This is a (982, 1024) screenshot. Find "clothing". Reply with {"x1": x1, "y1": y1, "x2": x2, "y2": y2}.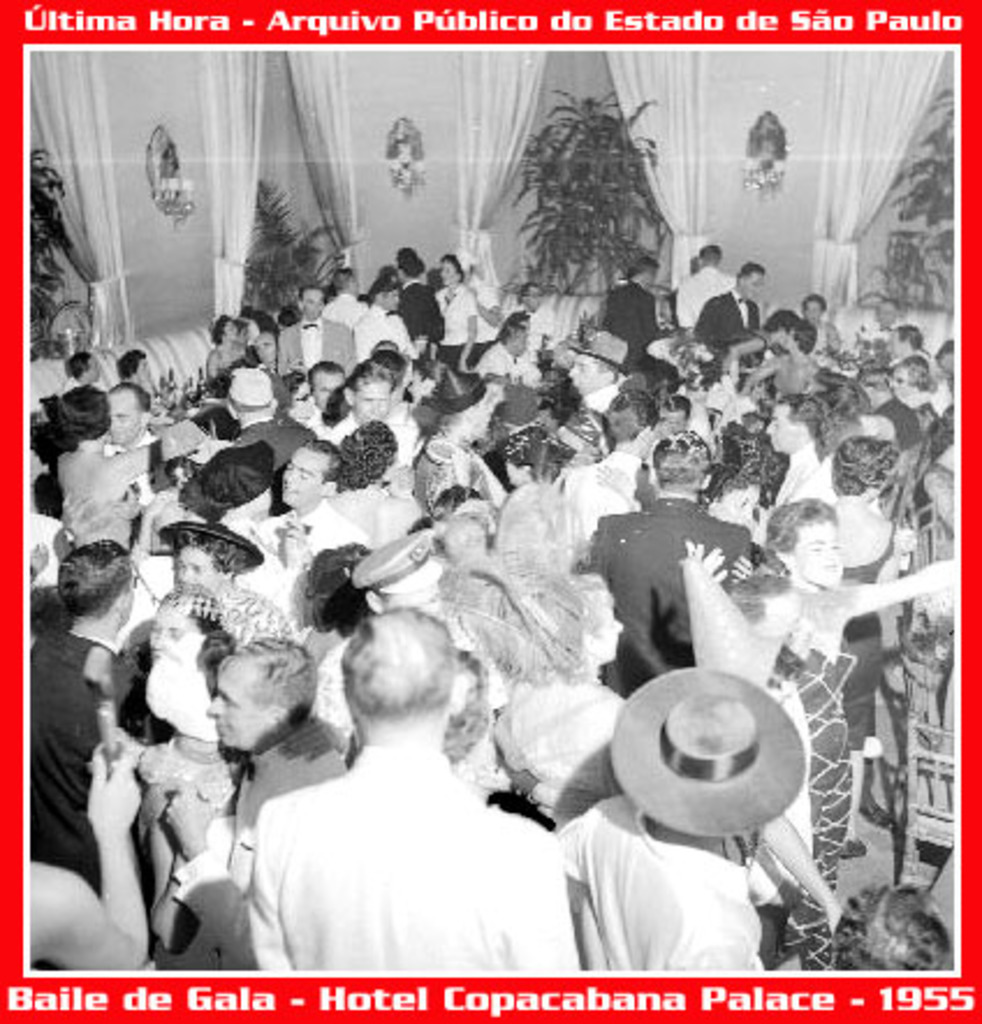
{"x1": 468, "y1": 331, "x2": 544, "y2": 392}.
